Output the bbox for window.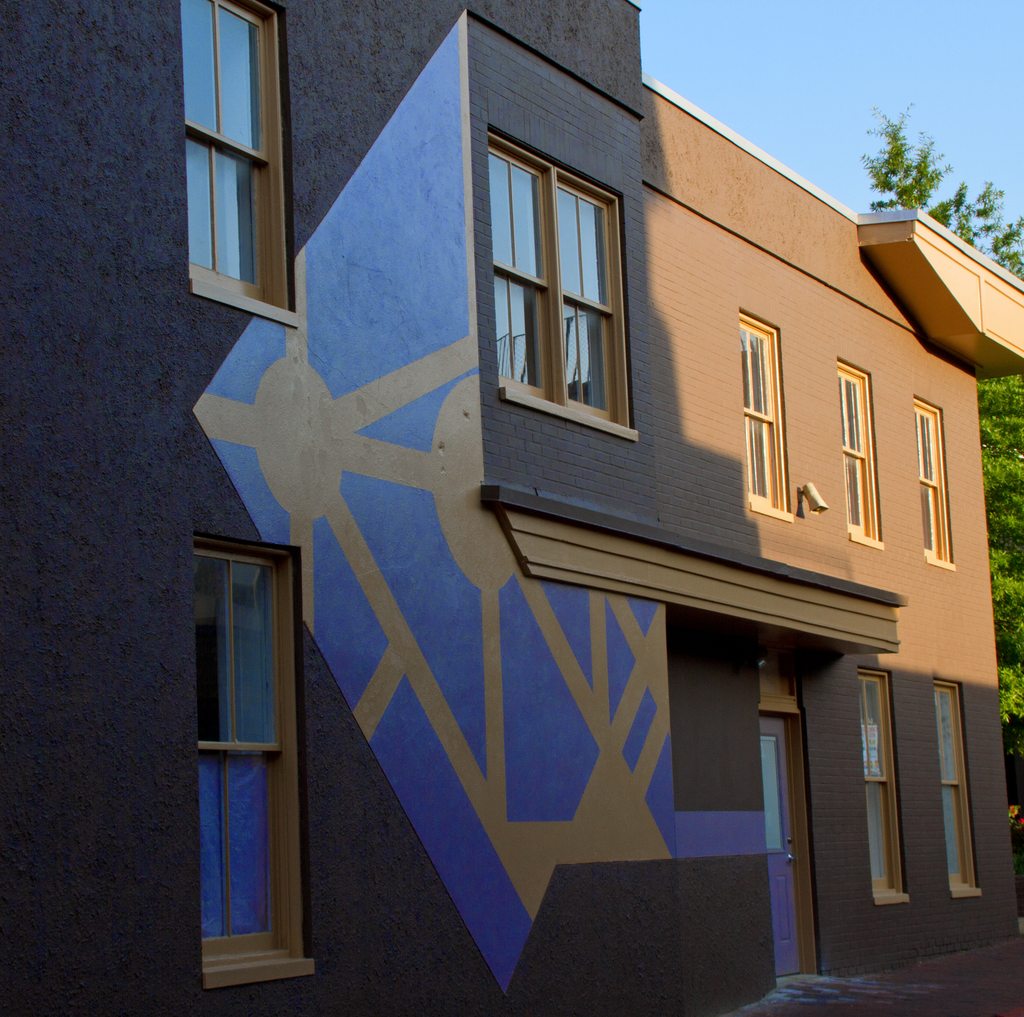
{"x1": 838, "y1": 362, "x2": 877, "y2": 539}.
